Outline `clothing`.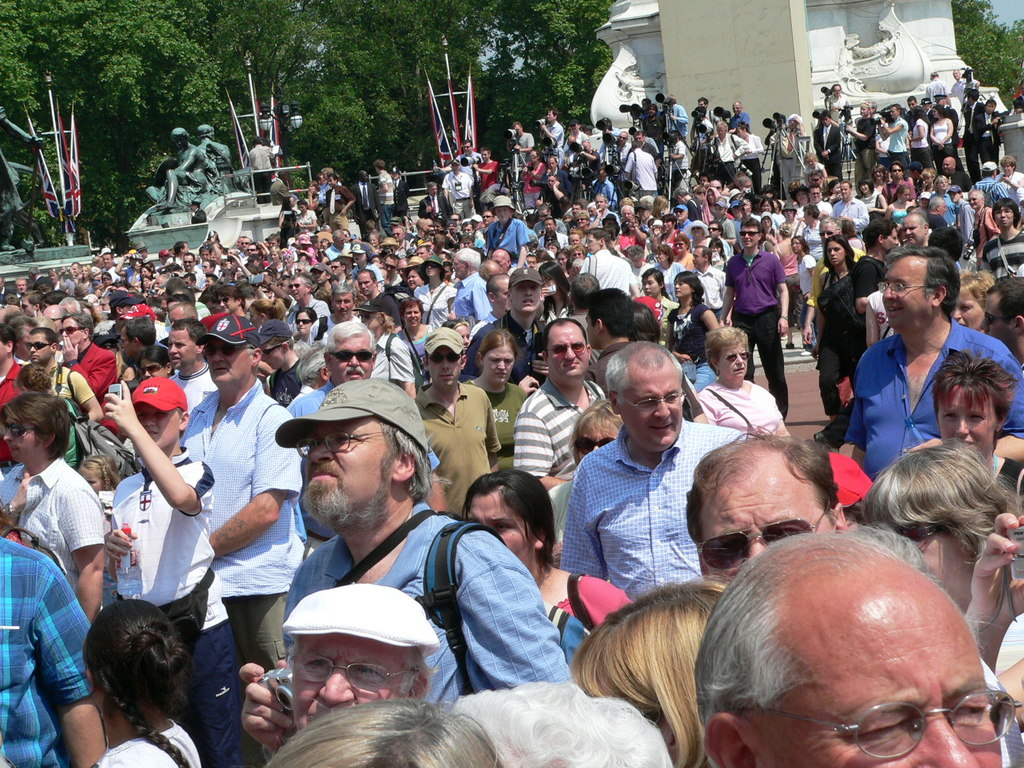
Outline: rect(625, 145, 662, 195).
